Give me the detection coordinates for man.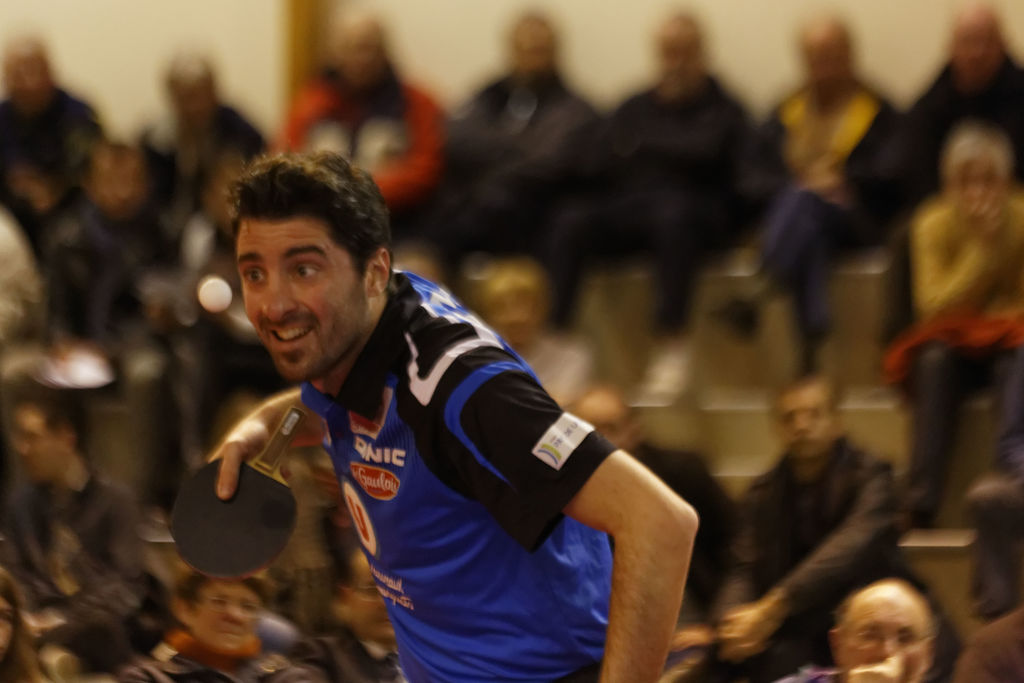
{"left": 40, "top": 140, "right": 157, "bottom": 388}.
